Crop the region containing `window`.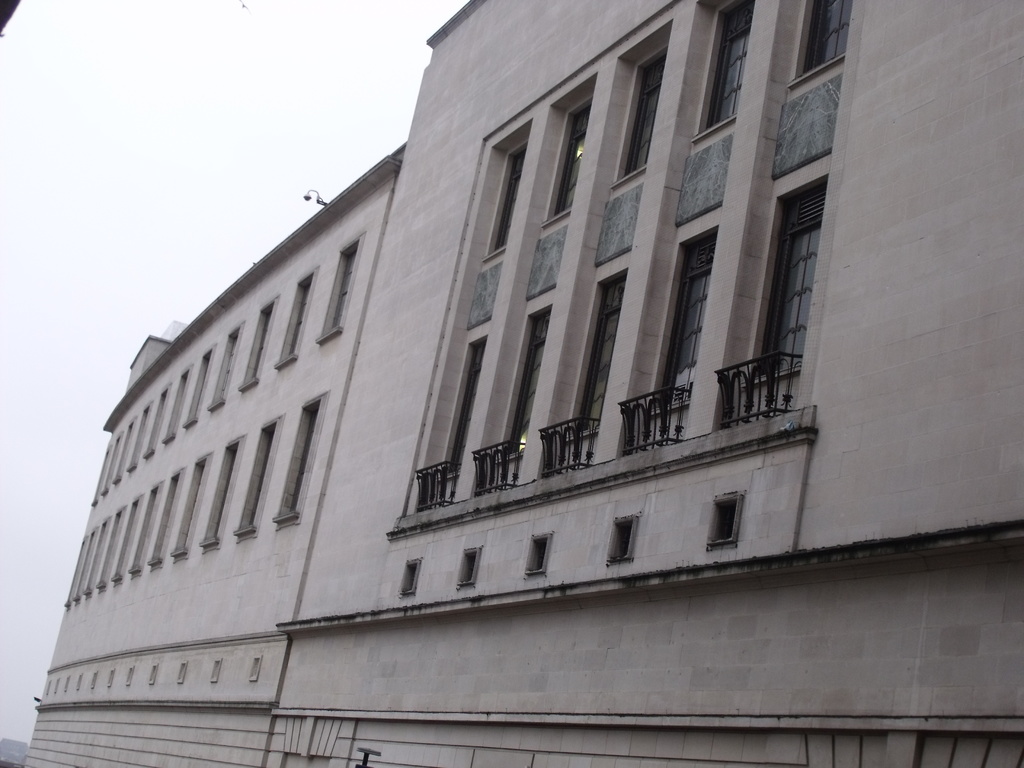
Crop region: bbox=(432, 338, 486, 491).
